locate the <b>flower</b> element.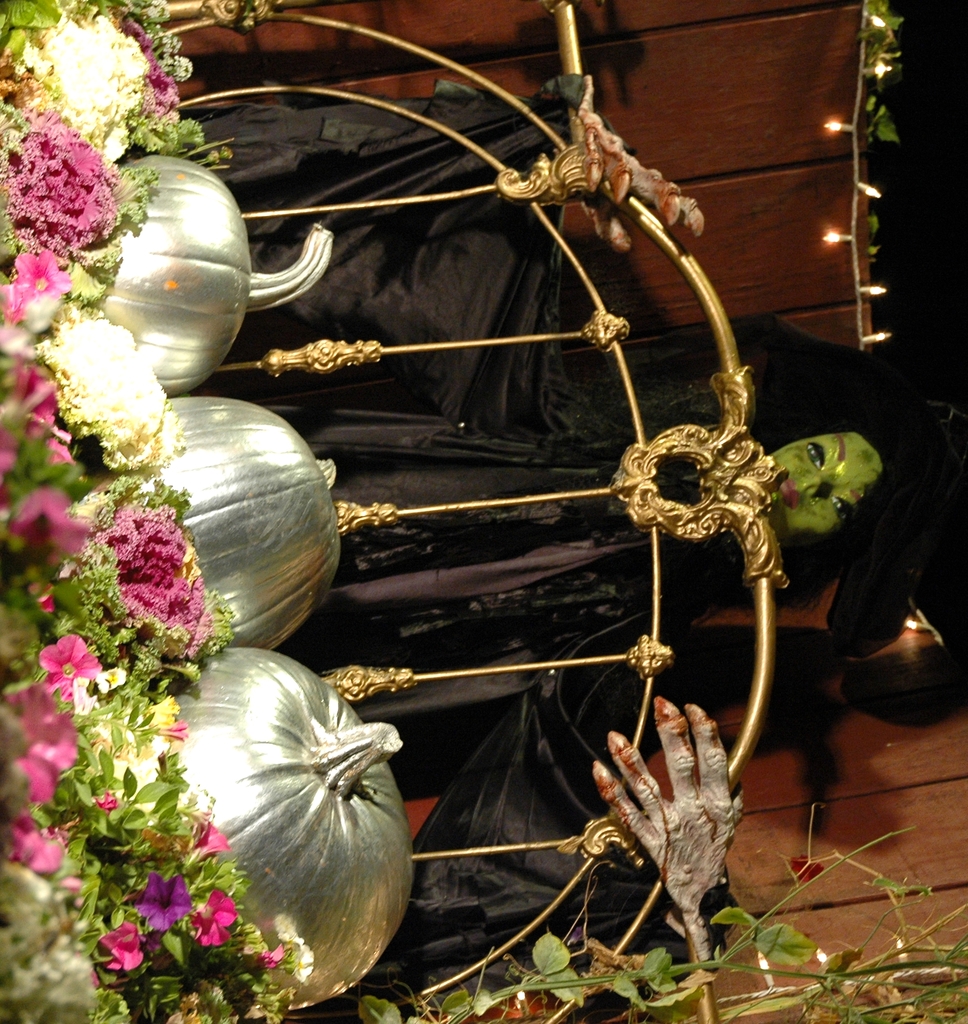
Element bbox: crop(257, 941, 284, 977).
